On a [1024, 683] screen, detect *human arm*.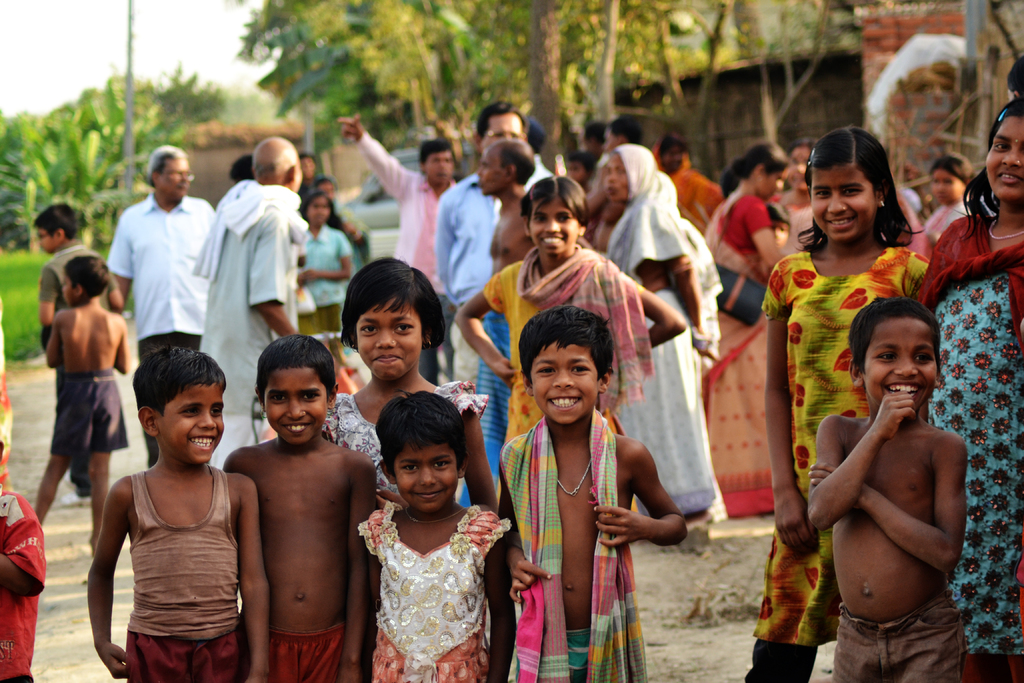
{"x1": 590, "y1": 439, "x2": 689, "y2": 554}.
